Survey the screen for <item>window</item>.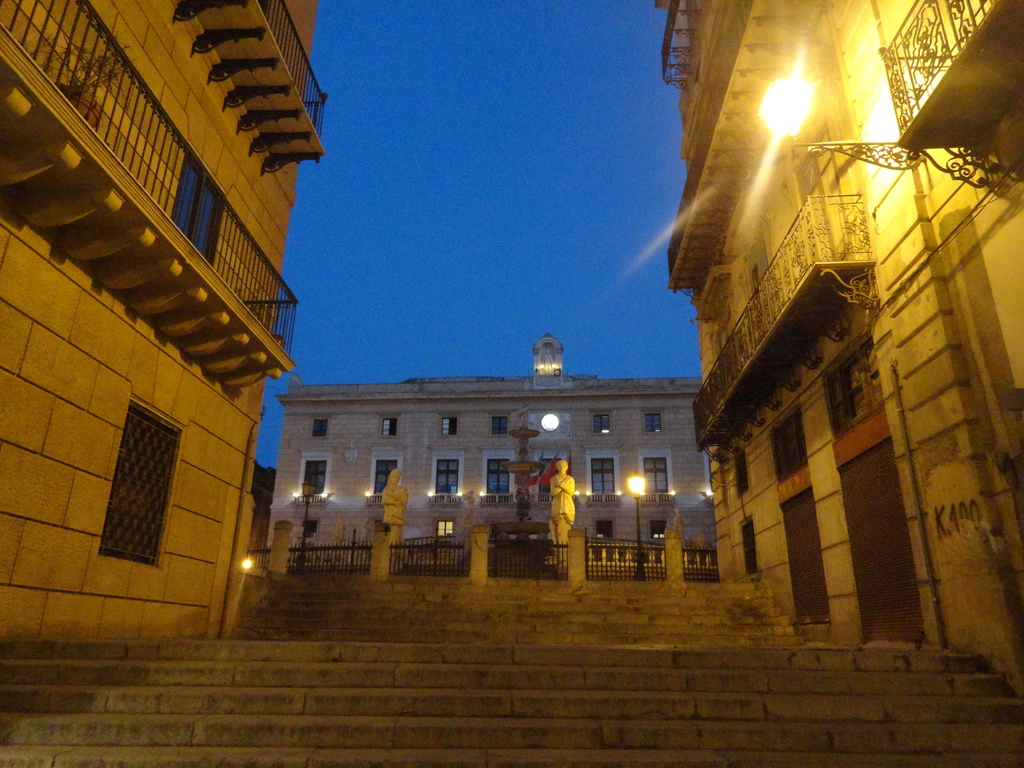
Survey found: detection(310, 419, 329, 437).
